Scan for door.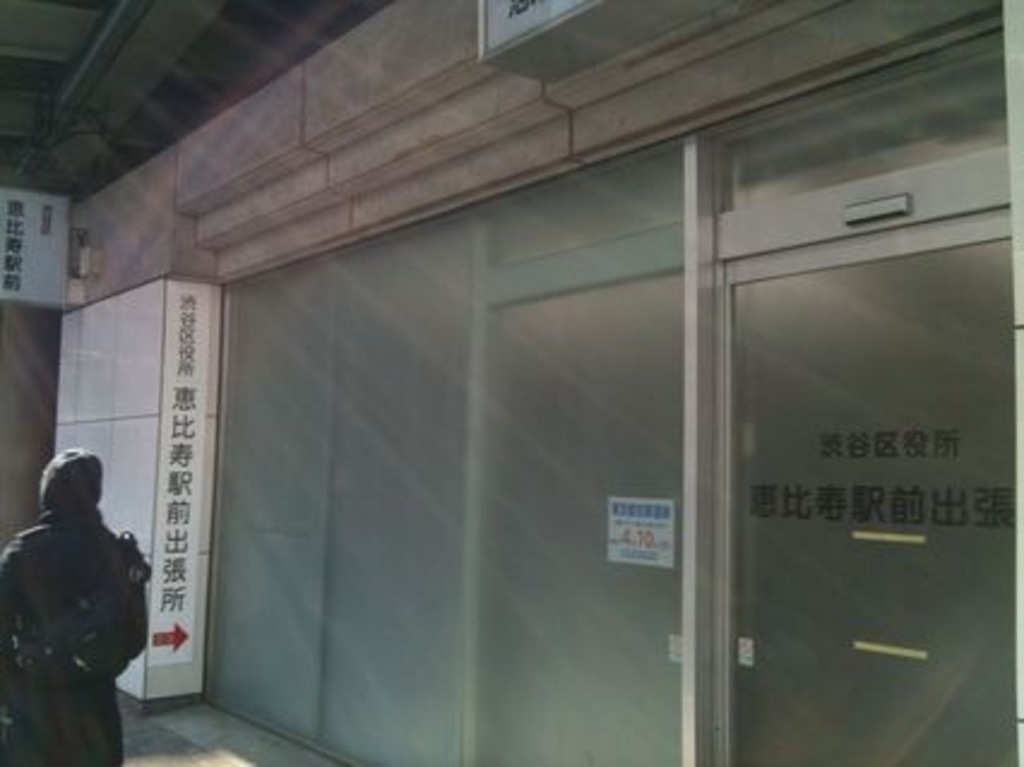
Scan result: (721, 200, 1007, 765).
